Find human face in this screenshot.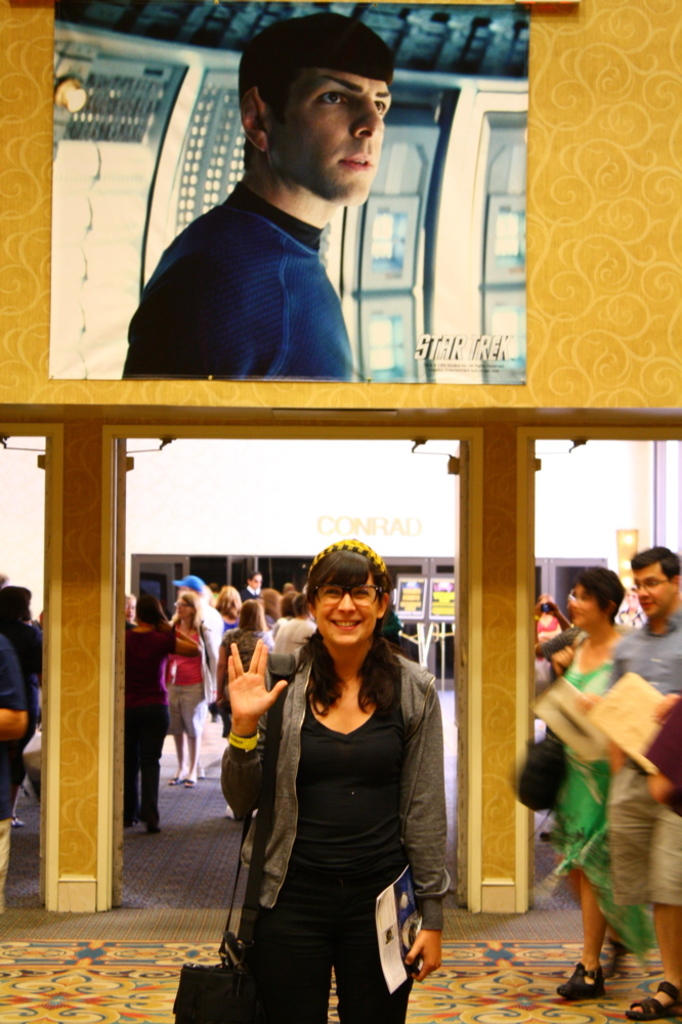
The bounding box for human face is <region>313, 565, 377, 650</region>.
